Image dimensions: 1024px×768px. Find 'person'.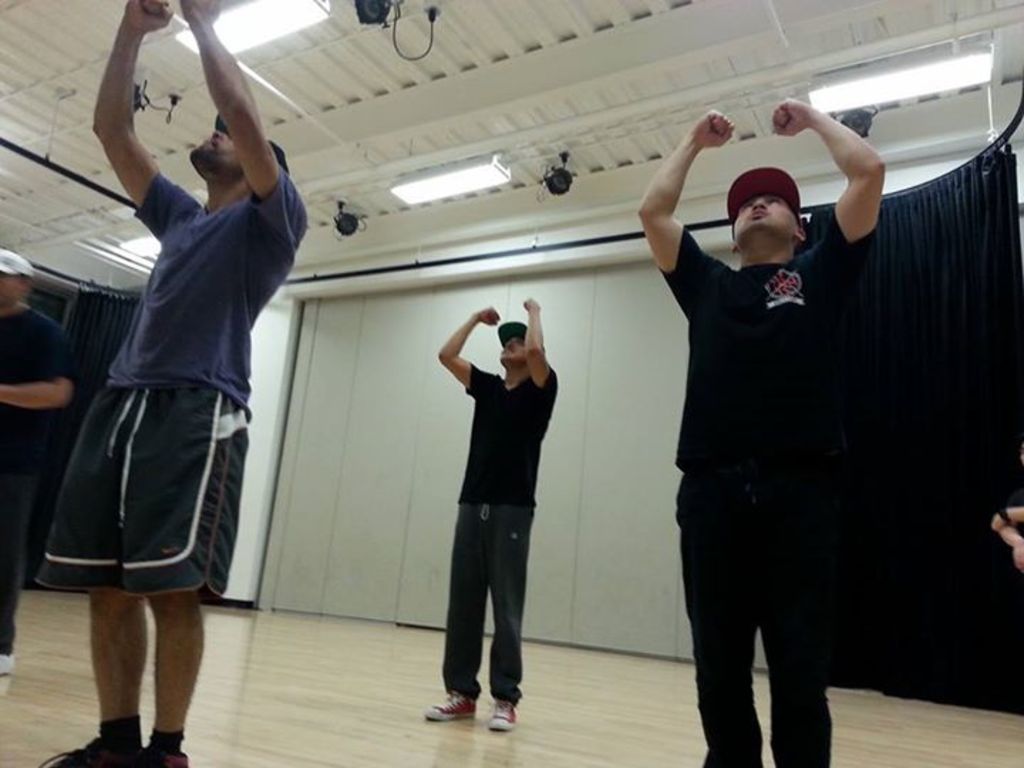
{"x1": 639, "y1": 100, "x2": 889, "y2": 767}.
